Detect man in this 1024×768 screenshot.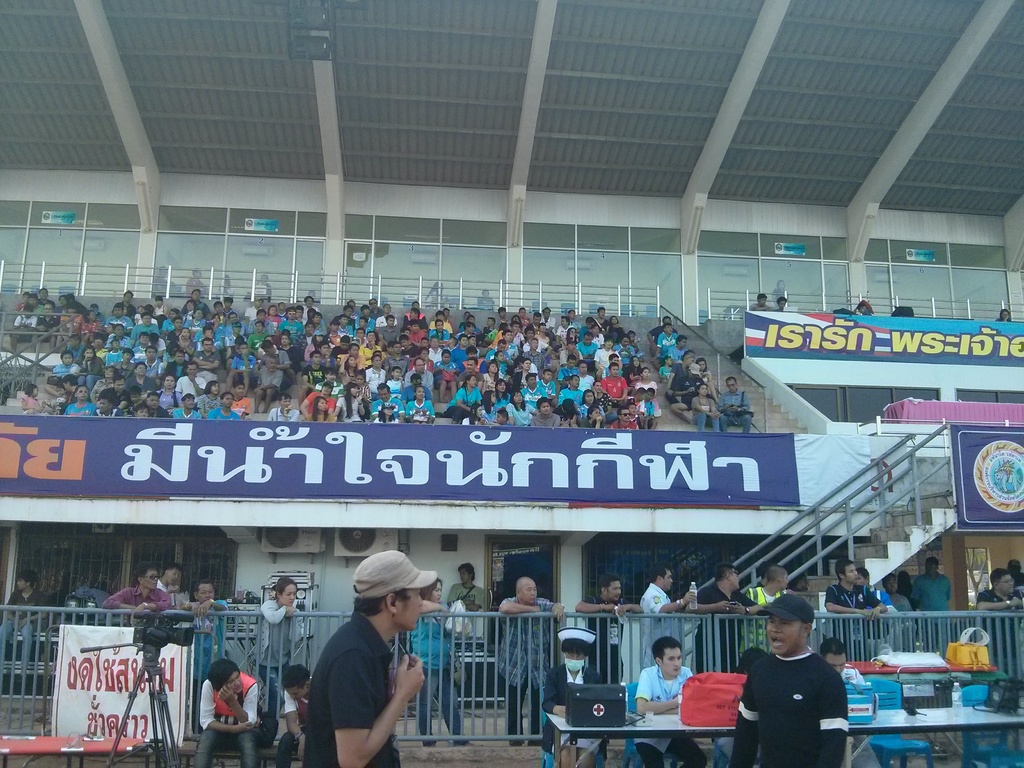
Detection: (577,331,598,372).
